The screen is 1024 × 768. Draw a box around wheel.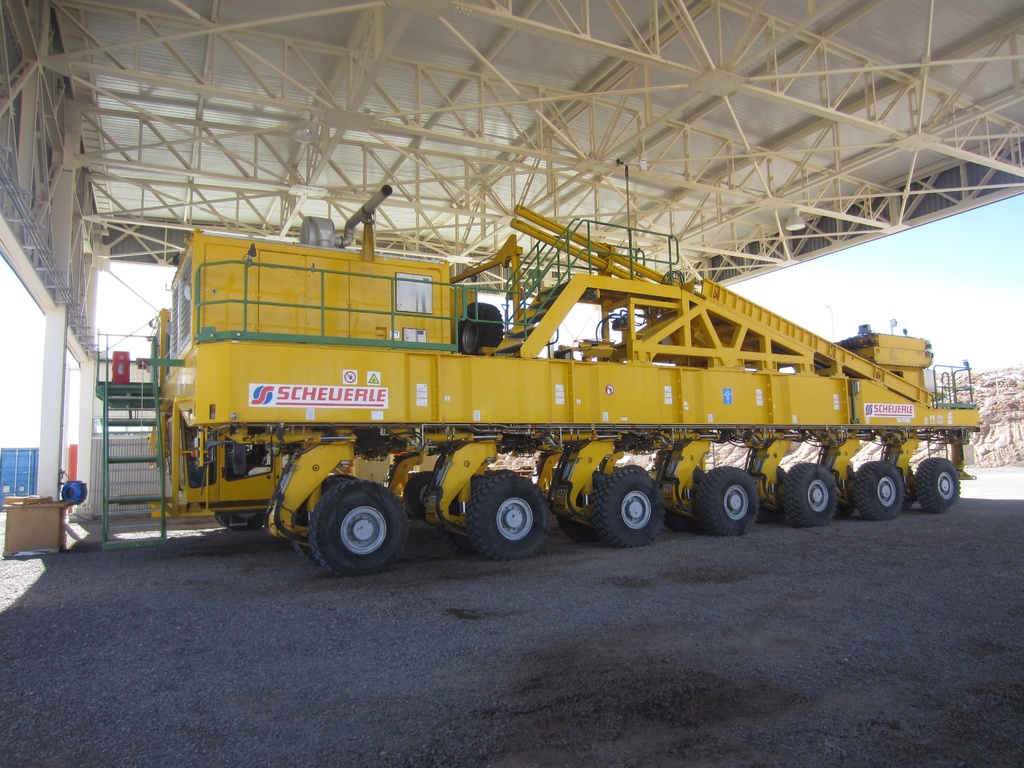
694:464:760:536.
